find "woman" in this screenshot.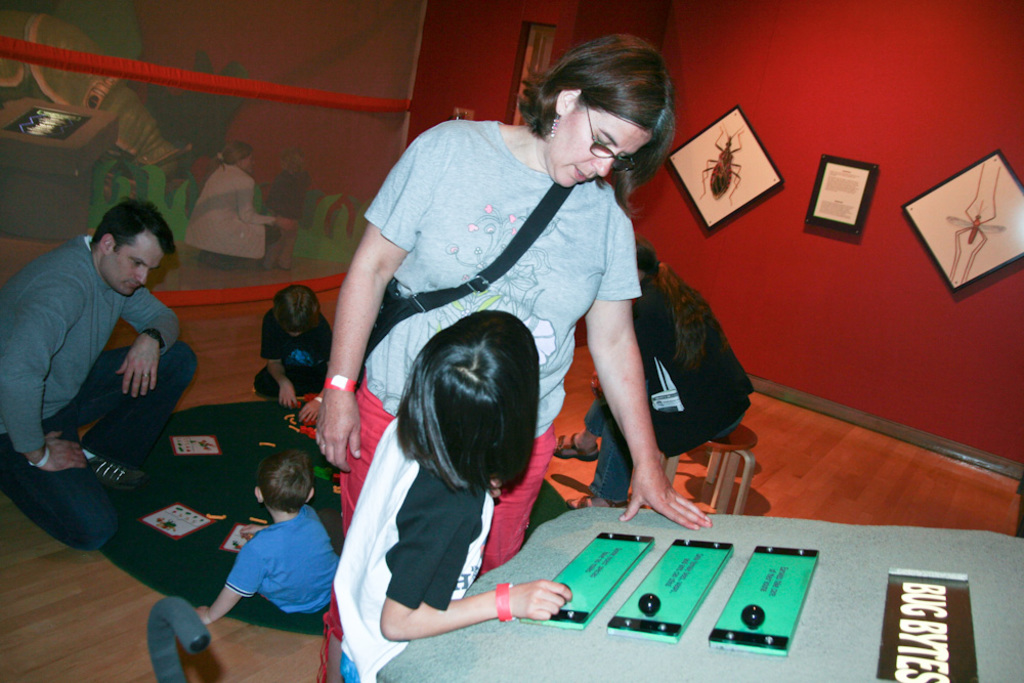
The bounding box for "woman" is pyautogui.locateOnScreen(549, 229, 756, 508).
